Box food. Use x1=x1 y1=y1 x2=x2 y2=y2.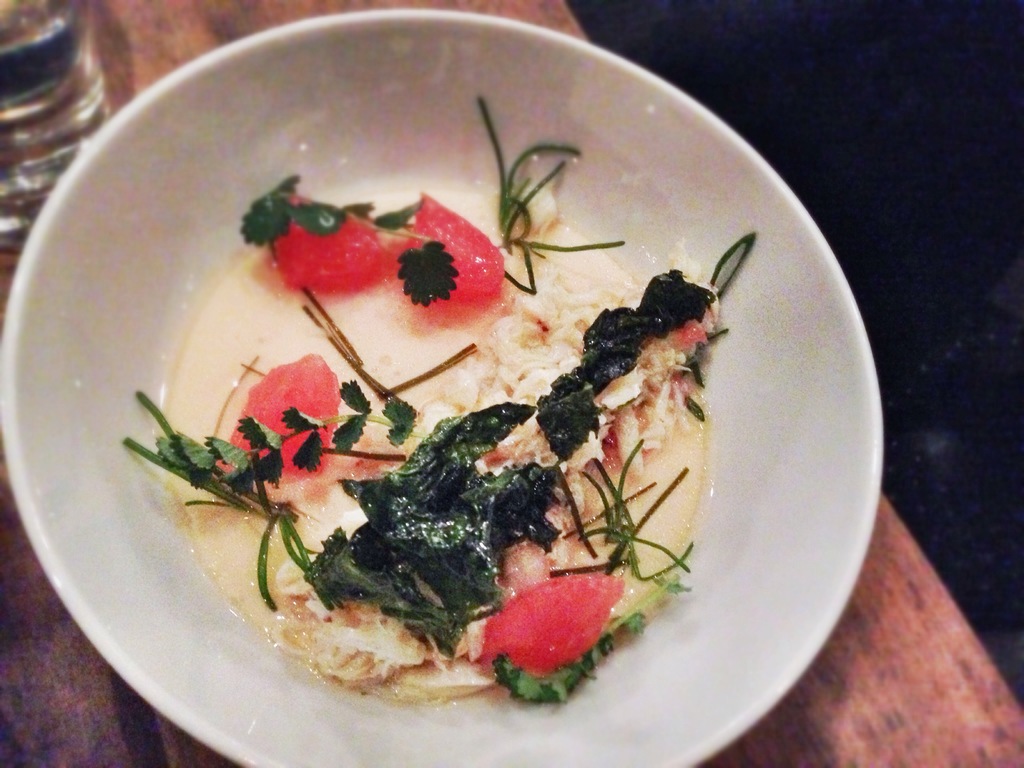
x1=77 y1=79 x2=796 y2=698.
